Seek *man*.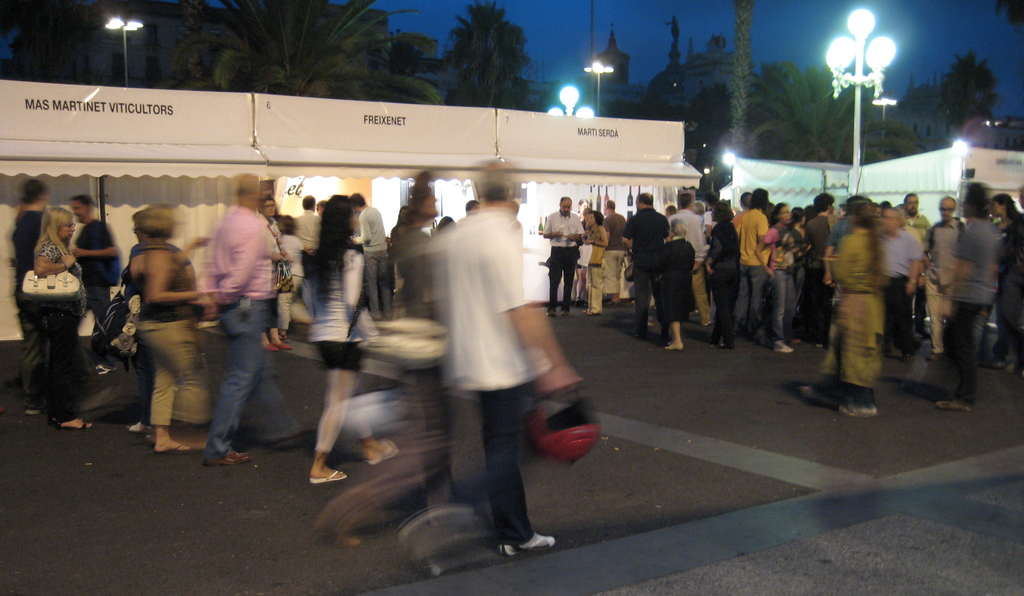
Rect(13, 172, 58, 416).
